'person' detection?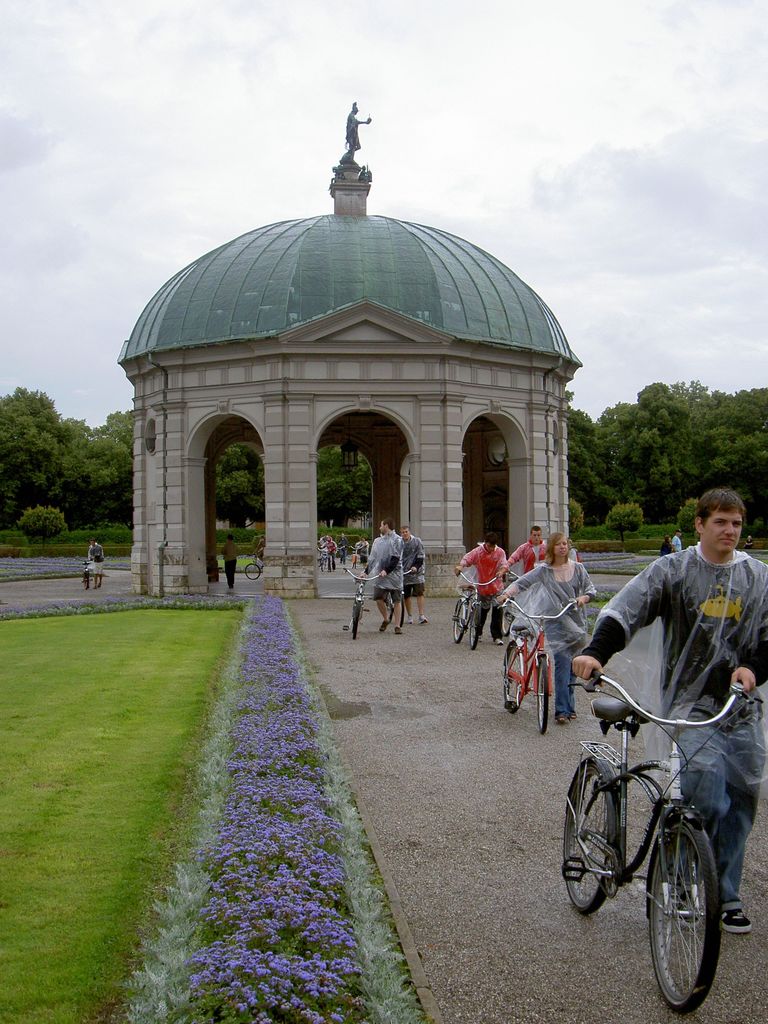
pyautogui.locateOnScreen(746, 535, 753, 549)
